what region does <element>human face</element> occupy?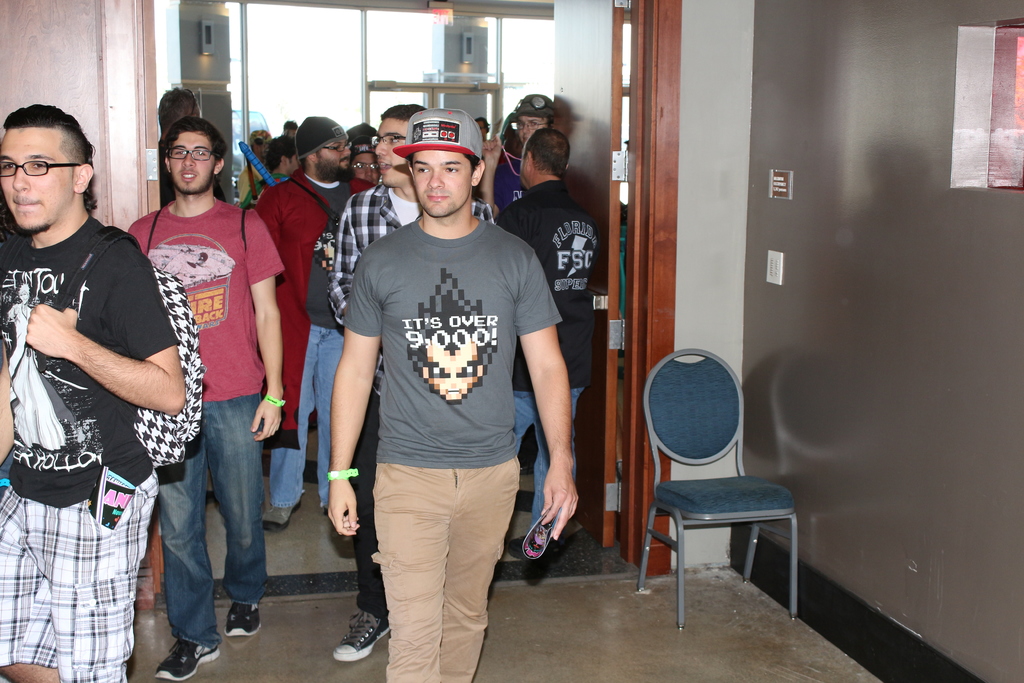
{"left": 170, "top": 129, "right": 211, "bottom": 189}.
